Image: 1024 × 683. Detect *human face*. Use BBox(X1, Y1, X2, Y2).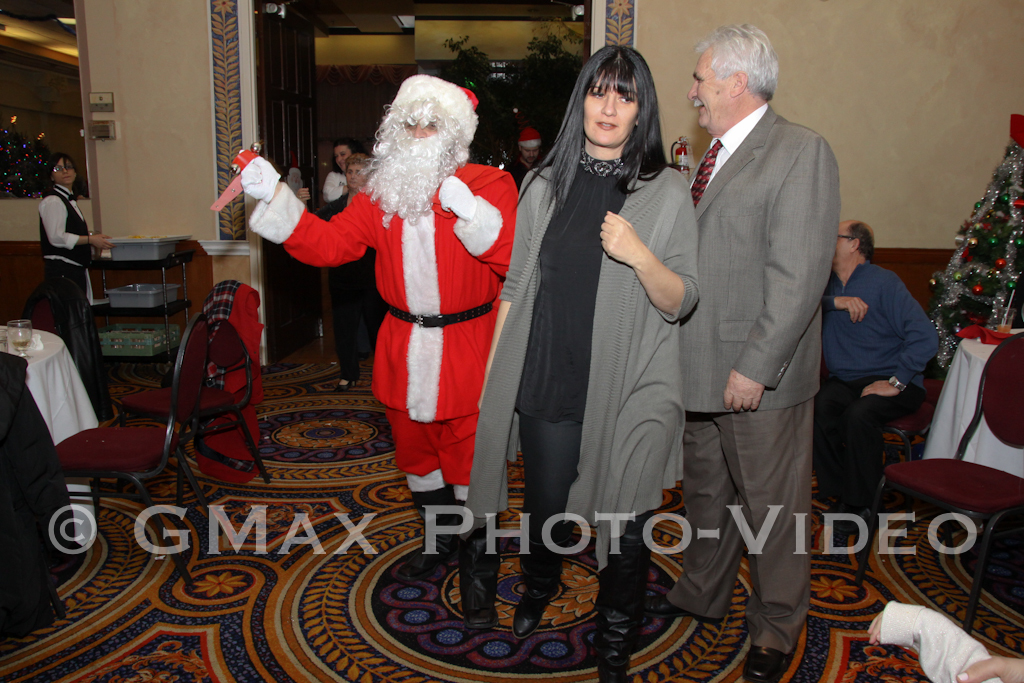
BBox(522, 139, 532, 172).
